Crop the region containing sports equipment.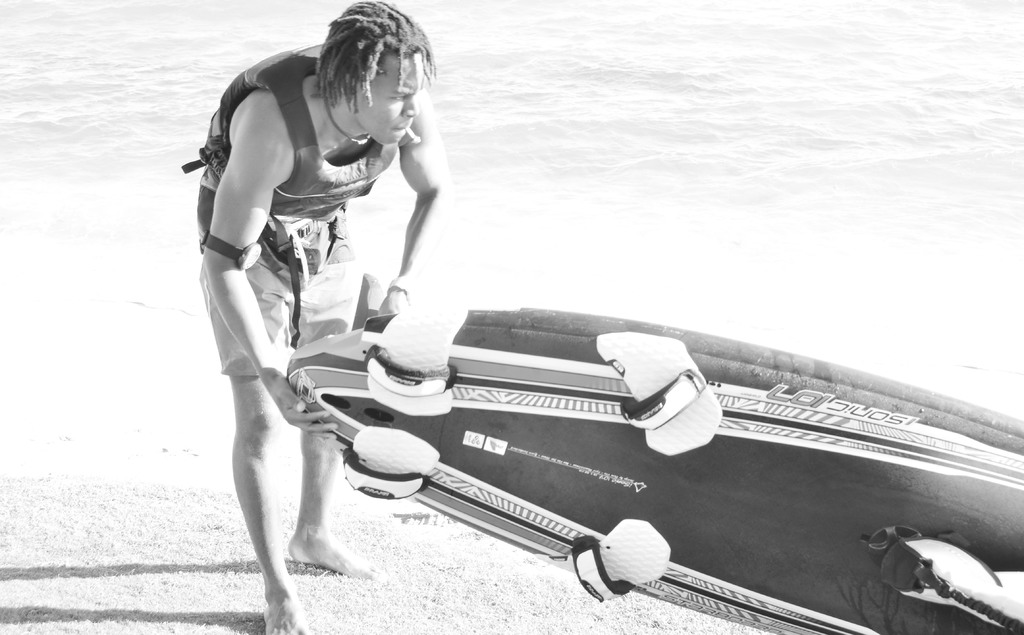
Crop region: [287,306,1023,634].
